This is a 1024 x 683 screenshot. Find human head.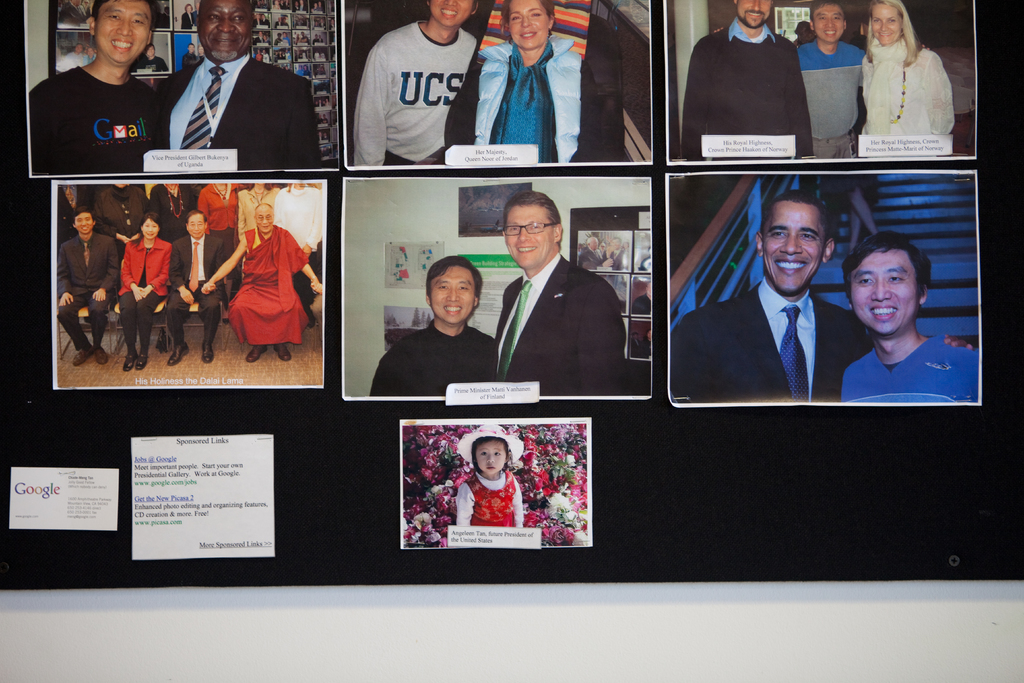
Bounding box: (left=253, top=205, right=274, bottom=233).
